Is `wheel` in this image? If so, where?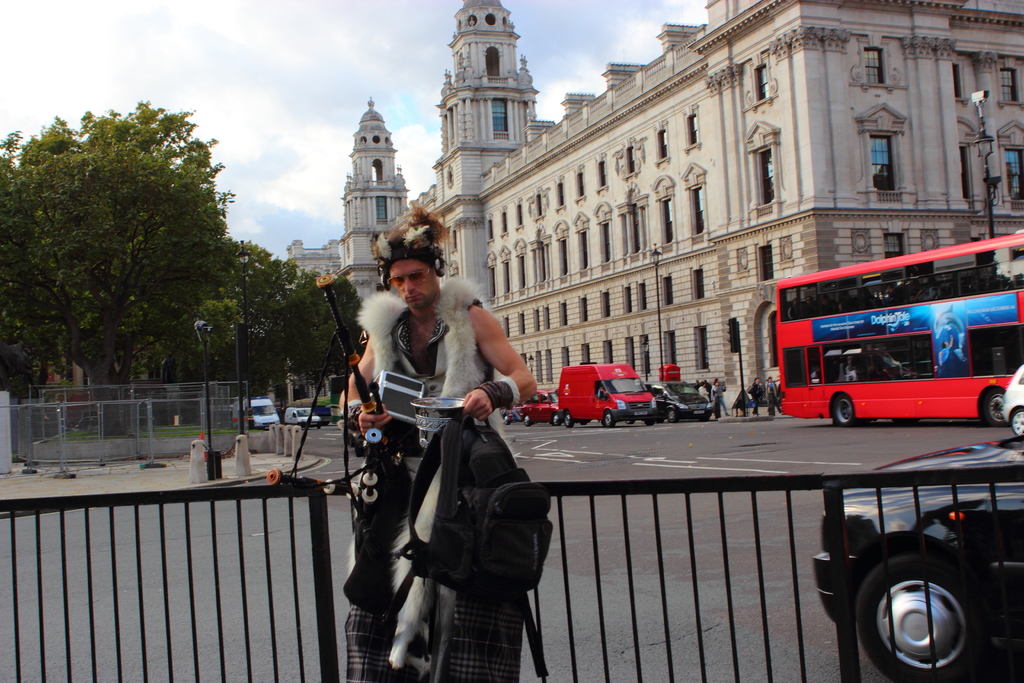
Yes, at detection(504, 415, 507, 423).
